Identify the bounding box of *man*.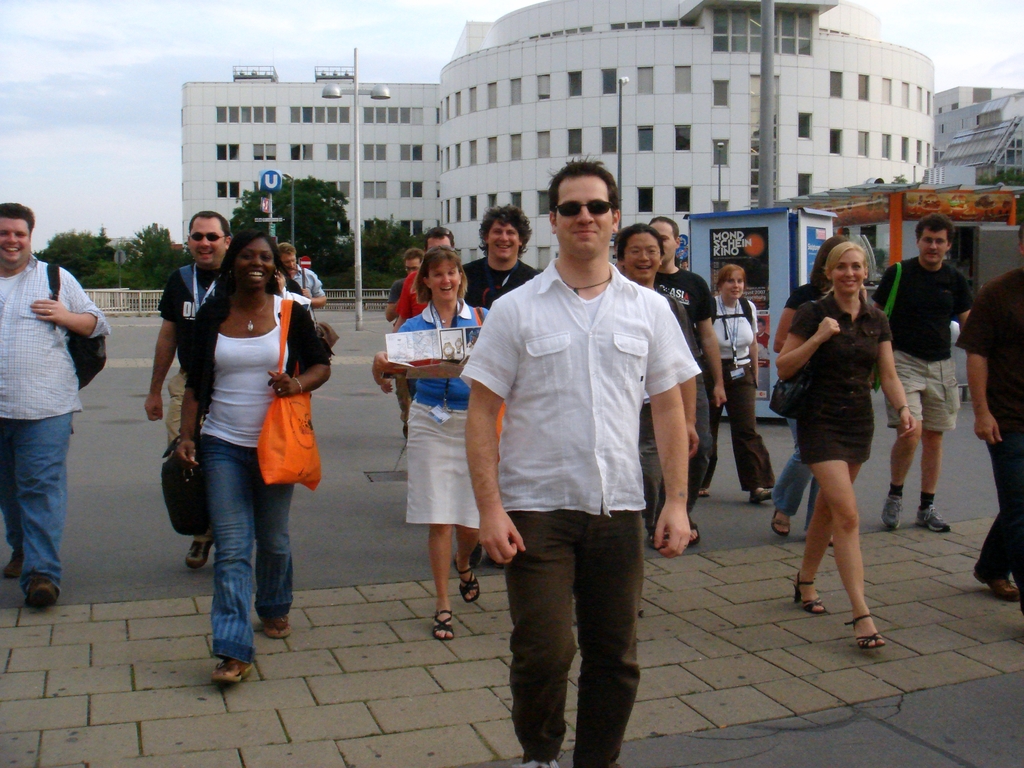
BBox(652, 216, 730, 543).
